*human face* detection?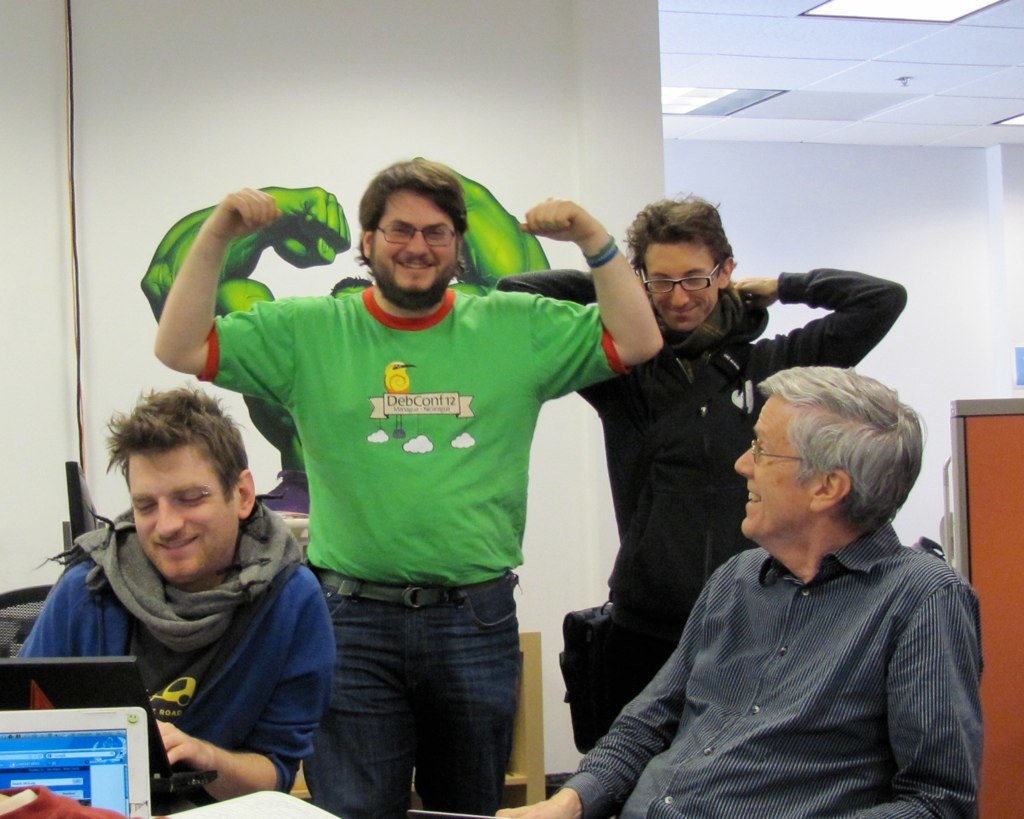
(x1=646, y1=236, x2=719, y2=328)
